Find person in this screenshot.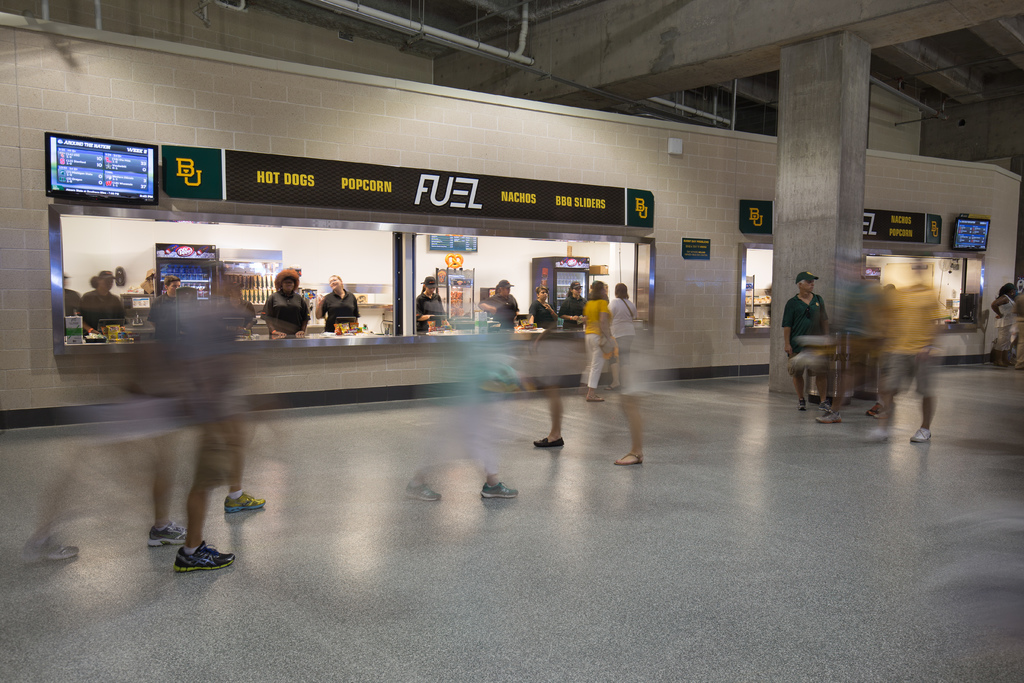
The bounding box for person is (left=580, top=281, right=614, bottom=402).
